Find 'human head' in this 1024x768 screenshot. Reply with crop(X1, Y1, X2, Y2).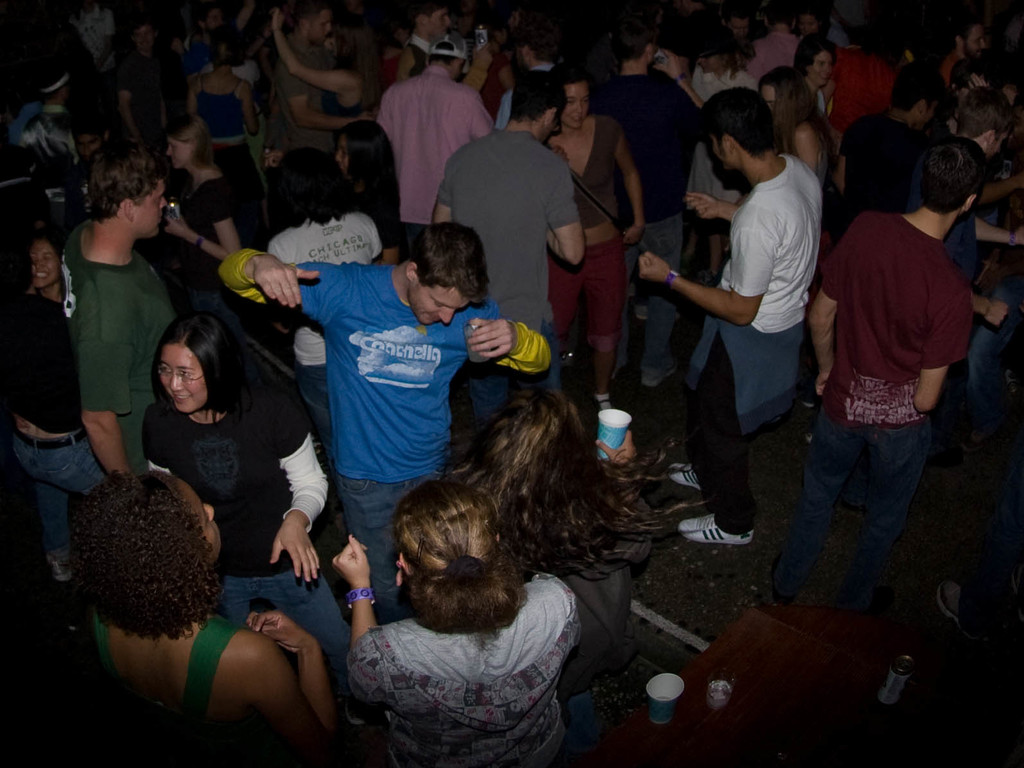
crop(793, 3, 820, 34).
